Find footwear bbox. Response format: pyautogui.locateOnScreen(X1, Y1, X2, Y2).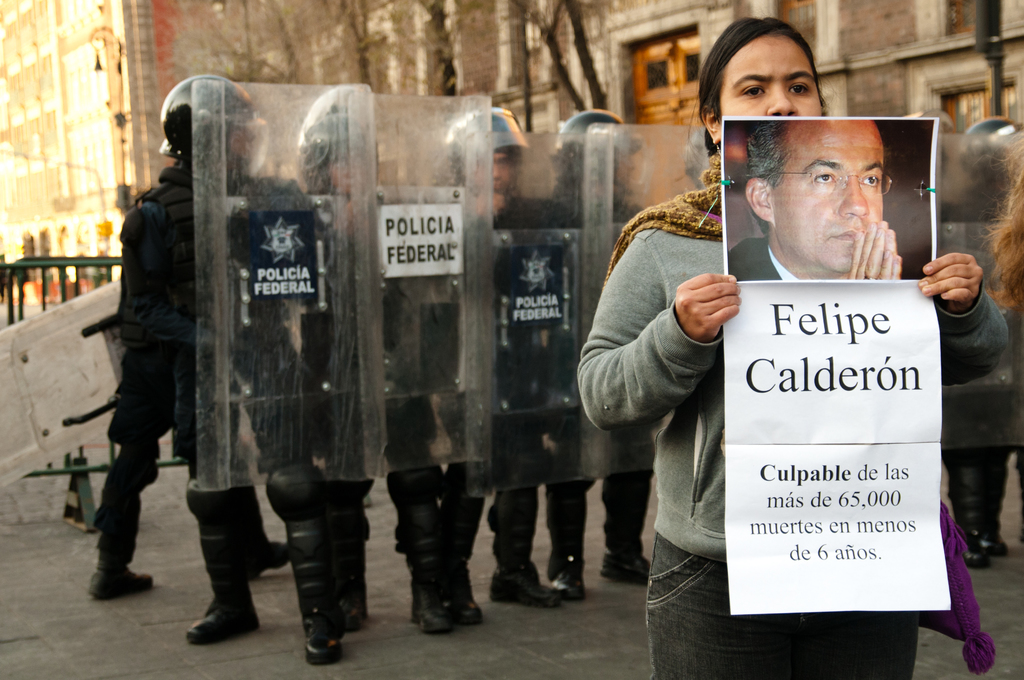
pyautogui.locateOnScreen(89, 567, 154, 597).
